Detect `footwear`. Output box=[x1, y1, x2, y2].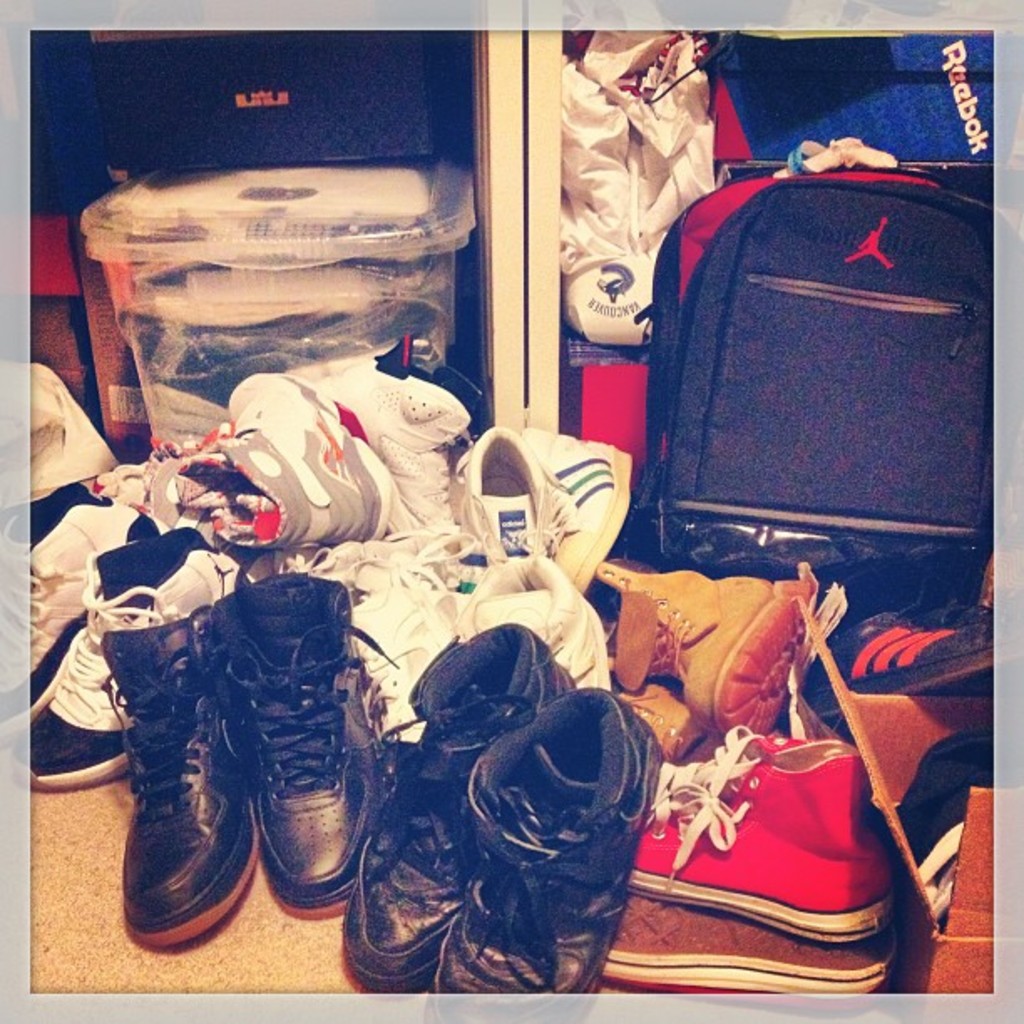
box=[622, 731, 902, 939].
